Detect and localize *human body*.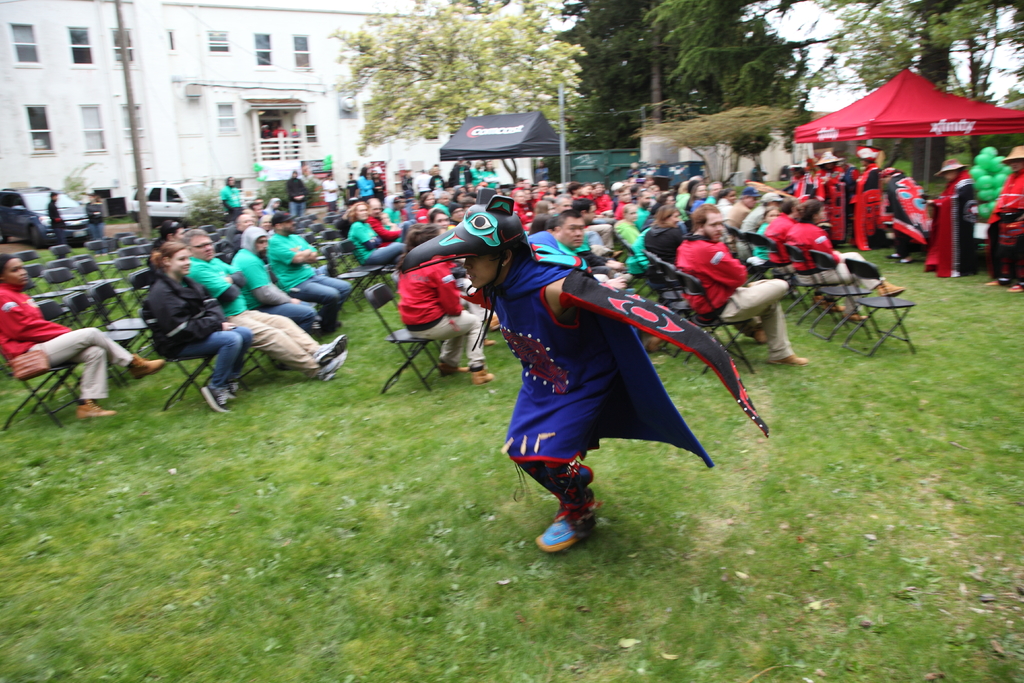
Localized at [231, 230, 323, 327].
